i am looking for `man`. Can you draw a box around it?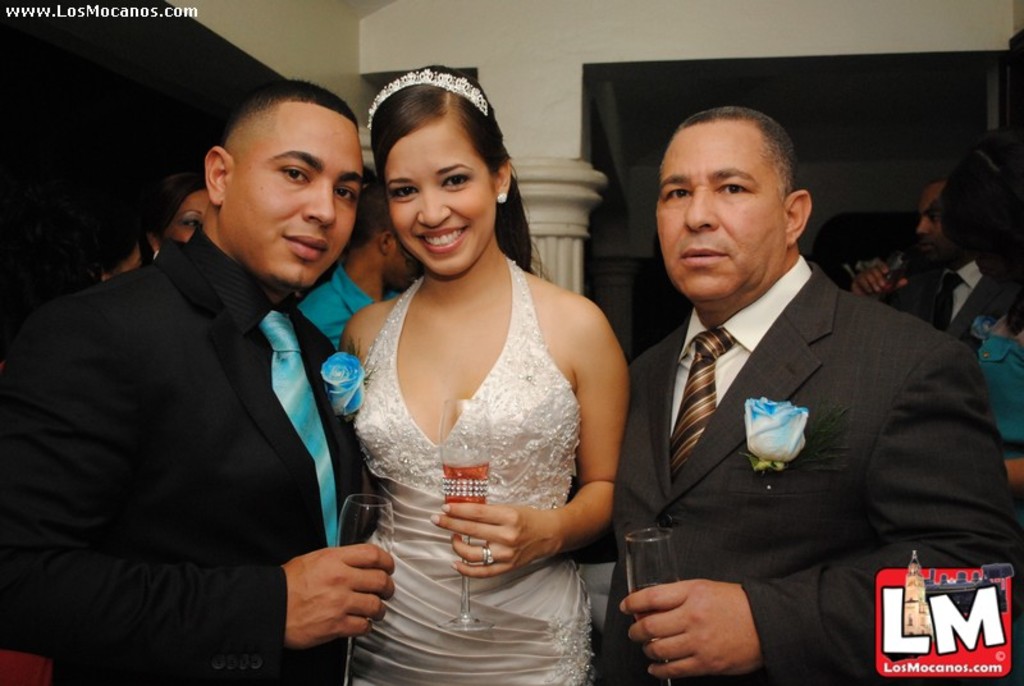
Sure, the bounding box is select_region(850, 179, 1000, 355).
